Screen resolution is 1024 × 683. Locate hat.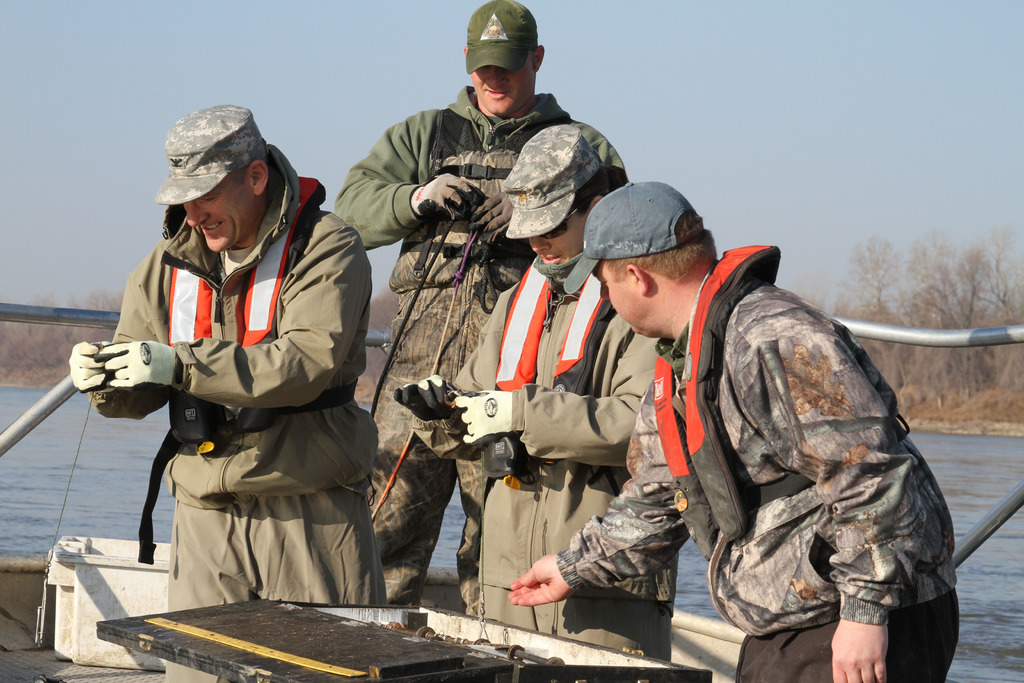
<bbox>561, 179, 704, 294</bbox>.
